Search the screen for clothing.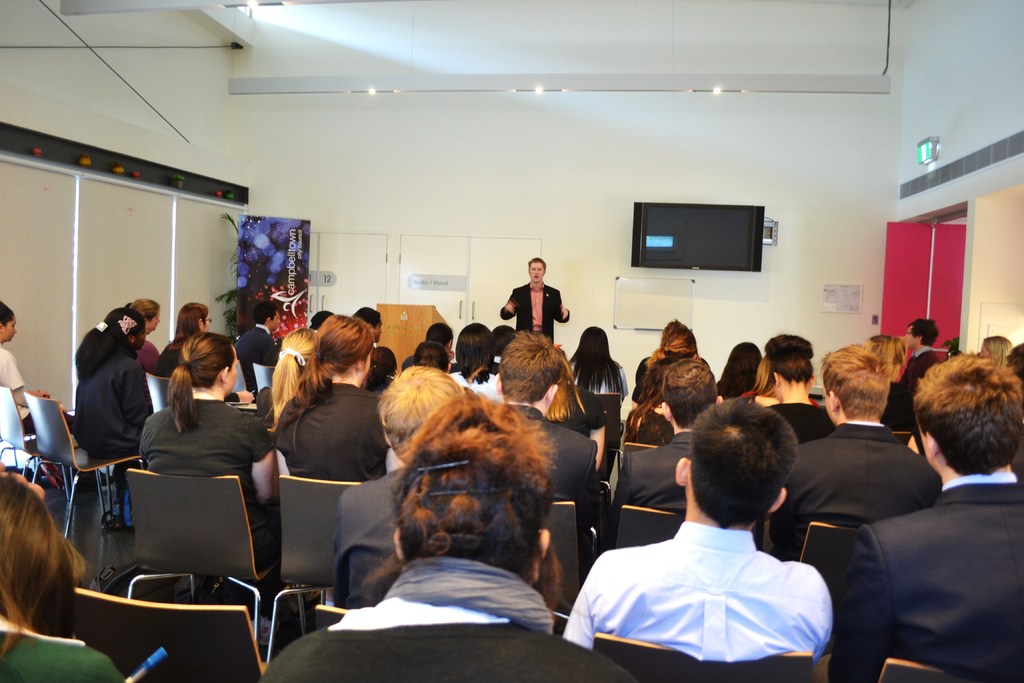
Found at 508 399 607 508.
